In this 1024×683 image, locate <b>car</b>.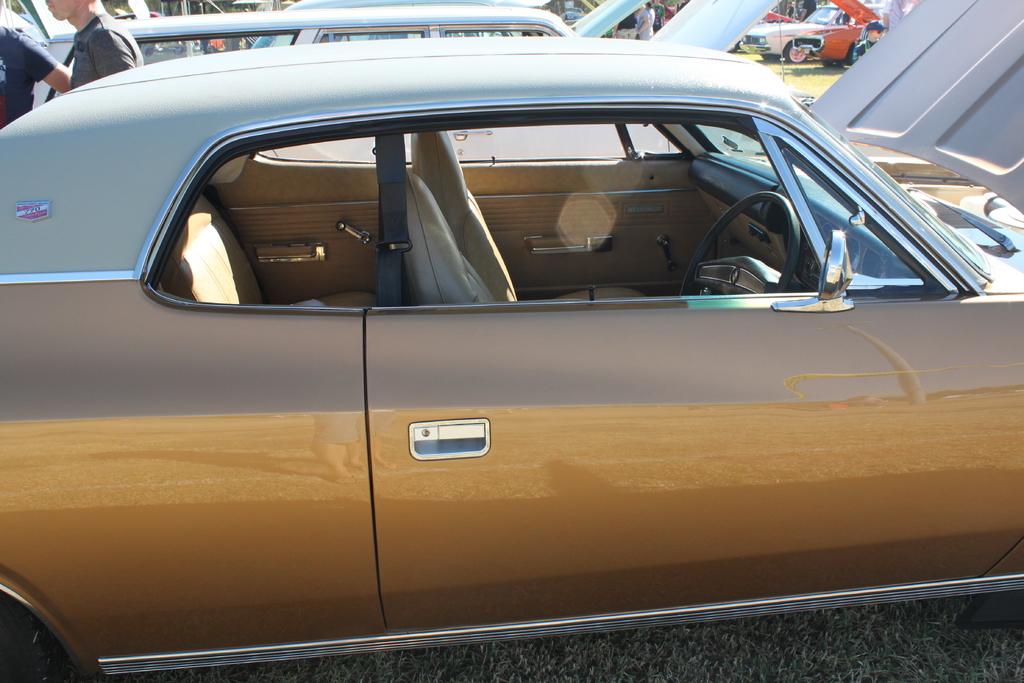
Bounding box: box=[25, 8, 815, 107].
